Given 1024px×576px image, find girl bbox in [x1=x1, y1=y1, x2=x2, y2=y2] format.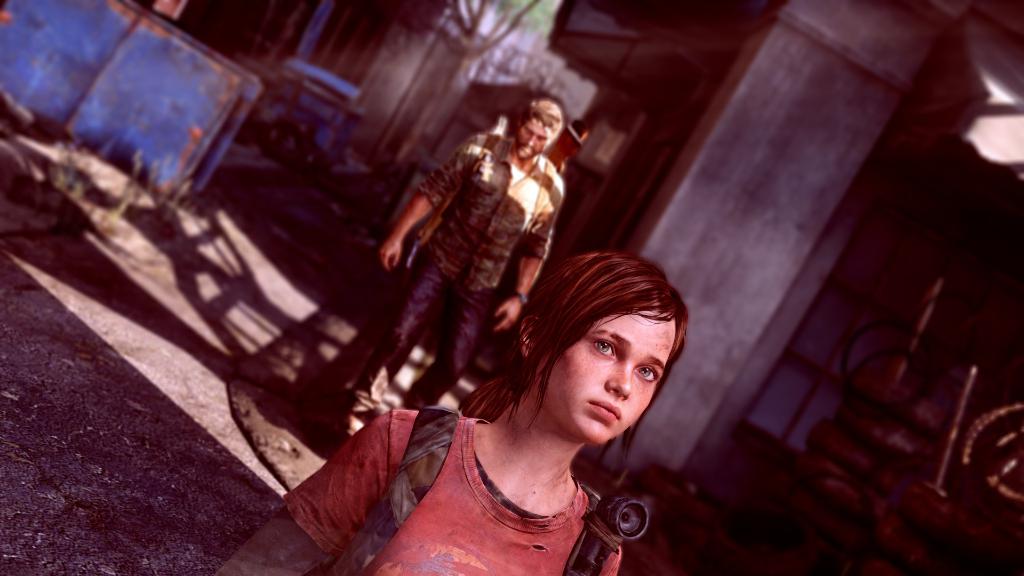
[x1=213, y1=255, x2=694, y2=575].
